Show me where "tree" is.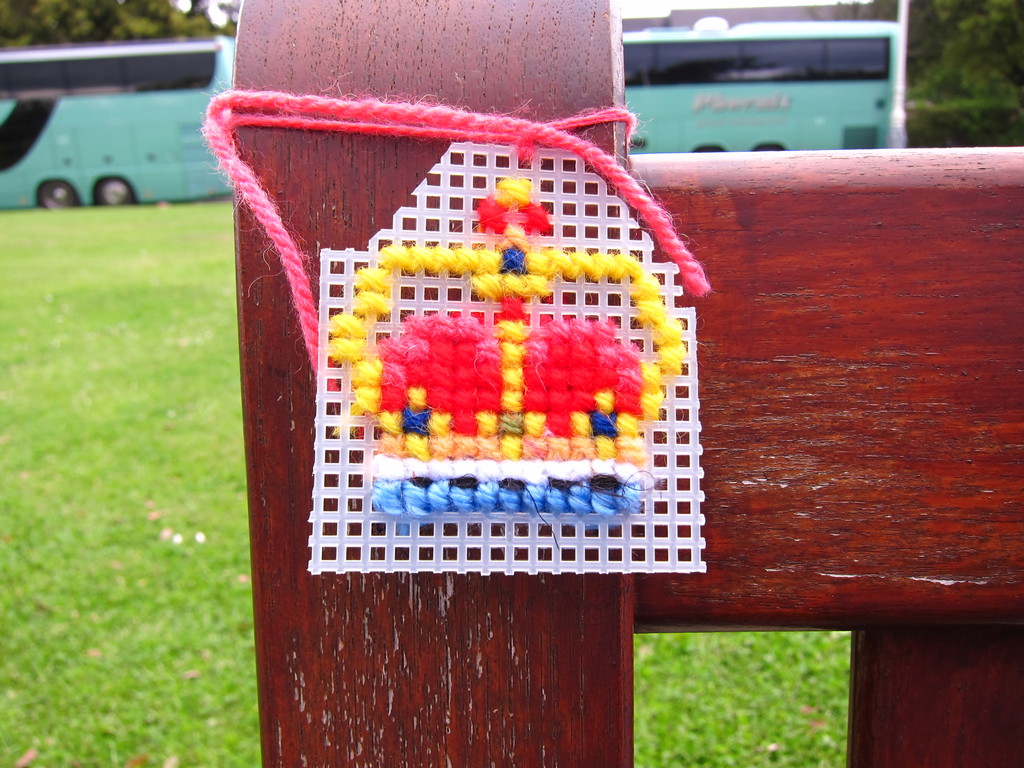
"tree" is at [0, 0, 235, 52].
